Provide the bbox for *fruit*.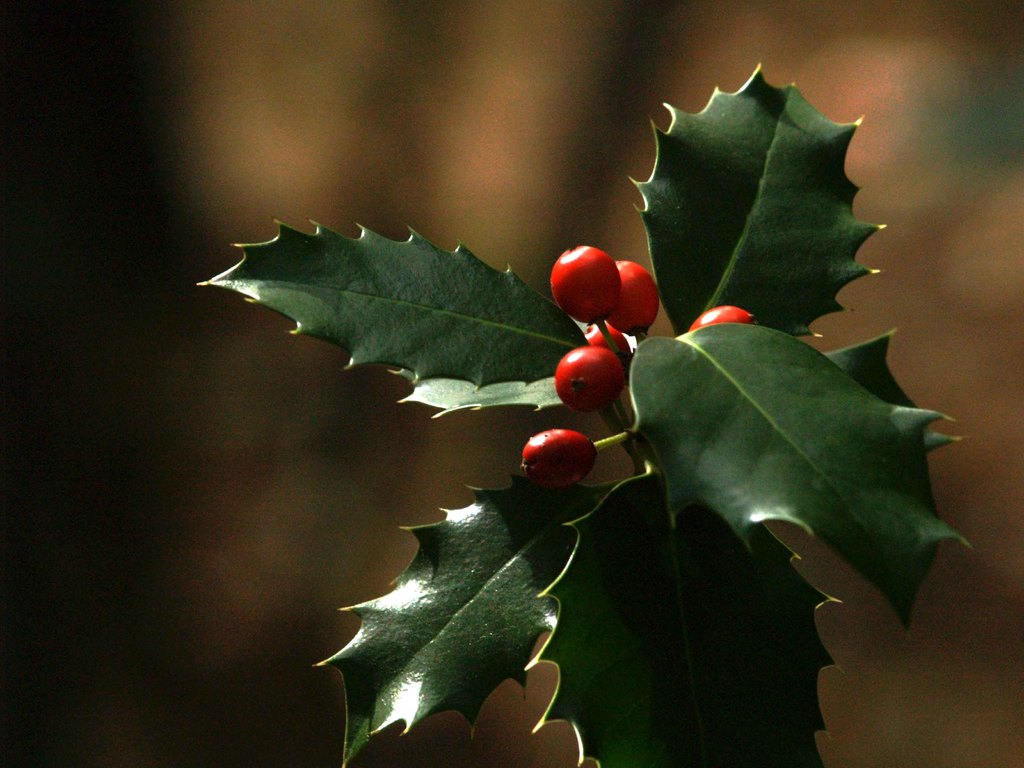
[684, 306, 753, 331].
